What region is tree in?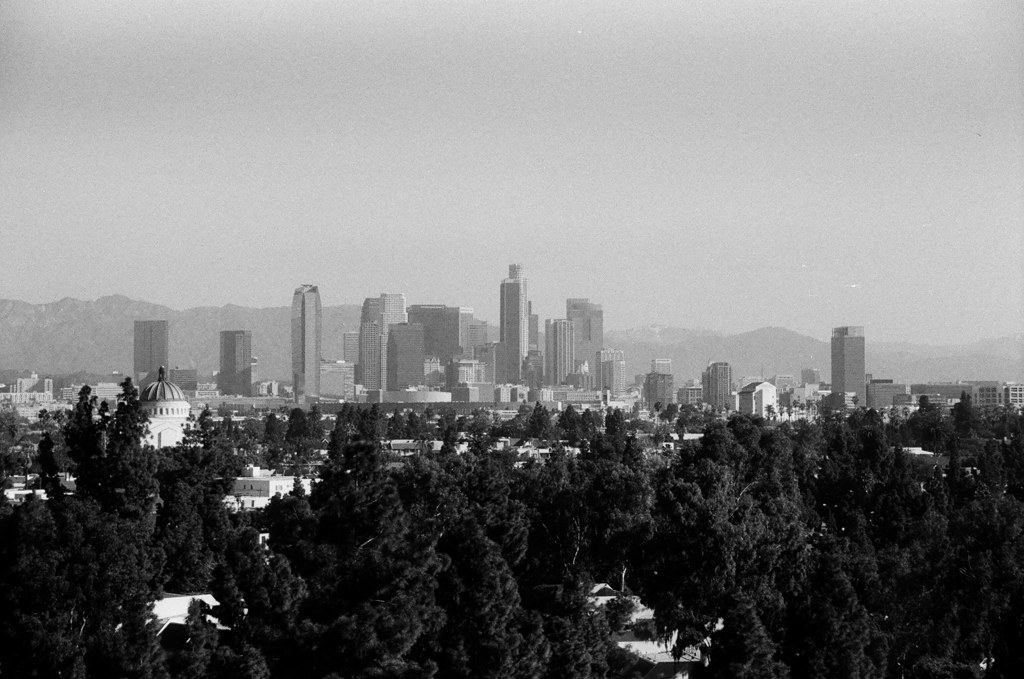
{"x1": 546, "y1": 569, "x2": 642, "y2": 678}.
